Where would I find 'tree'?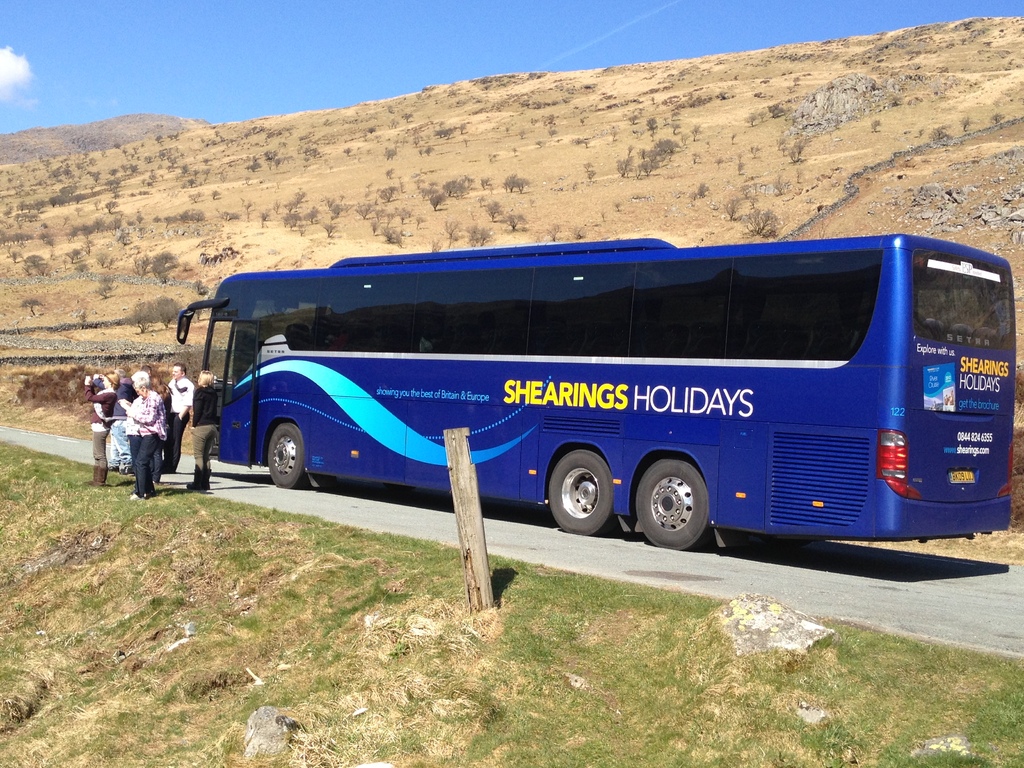
At bbox=[248, 161, 260, 172].
